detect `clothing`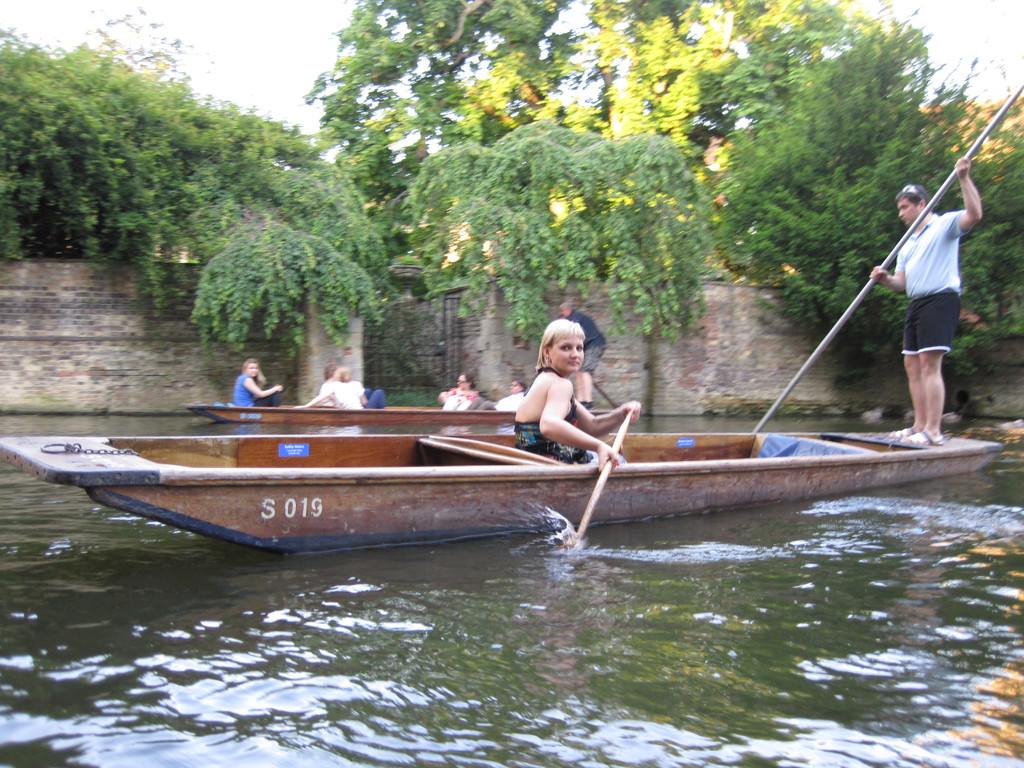
[883, 171, 986, 410]
